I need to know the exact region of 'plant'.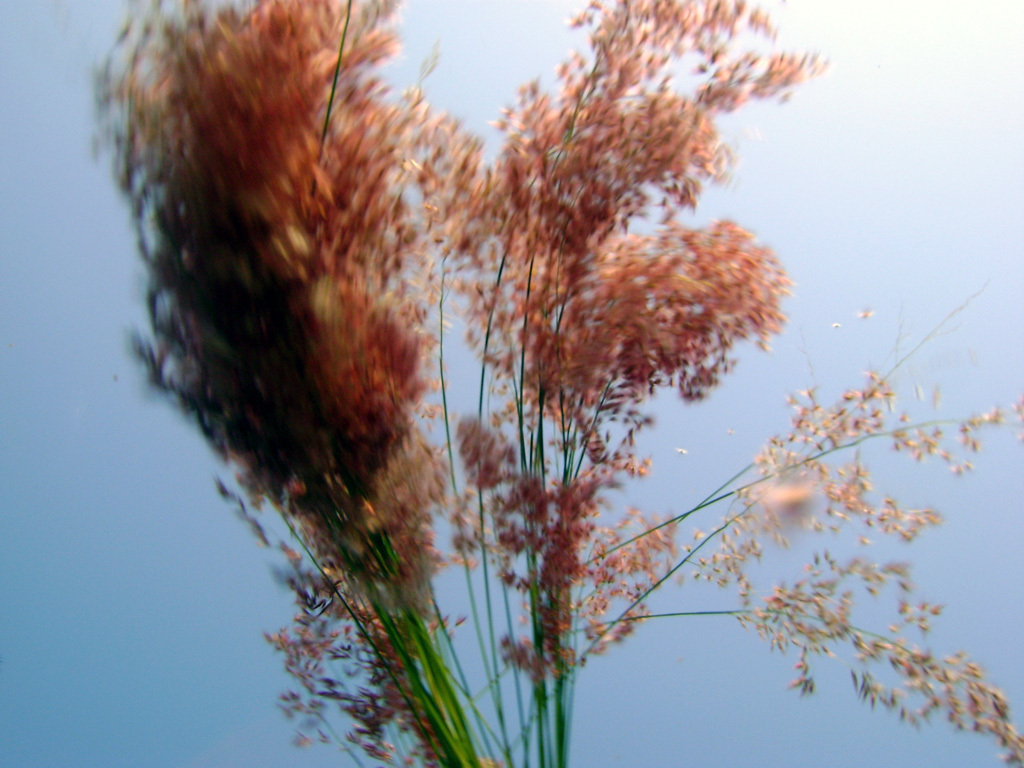
Region: detection(67, 44, 900, 723).
